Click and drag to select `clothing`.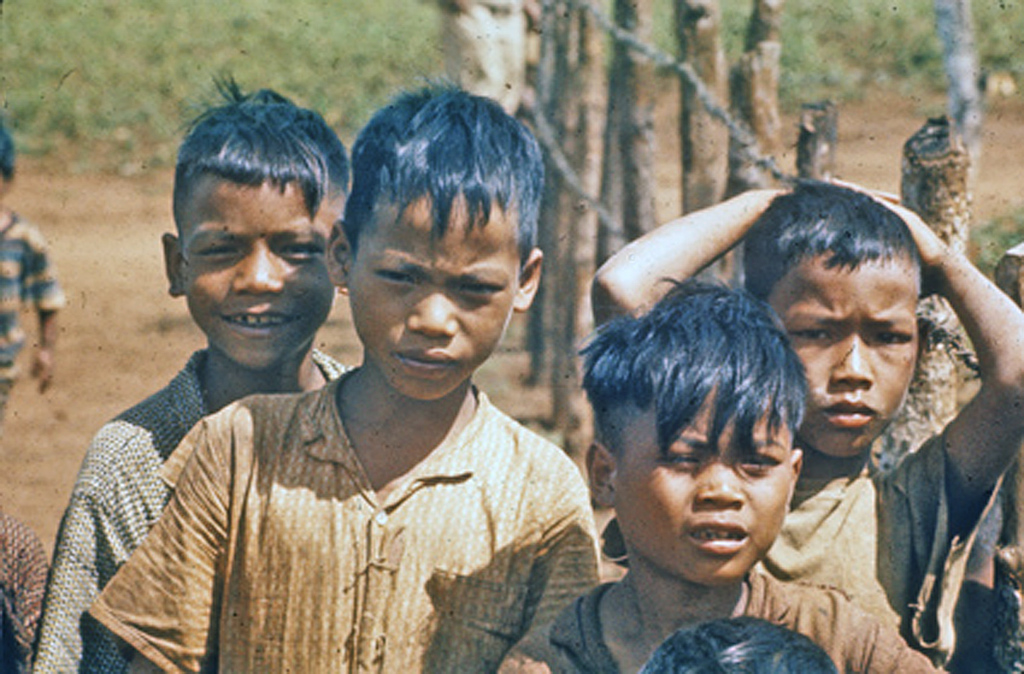
Selection: [left=592, top=421, right=1010, bottom=673].
